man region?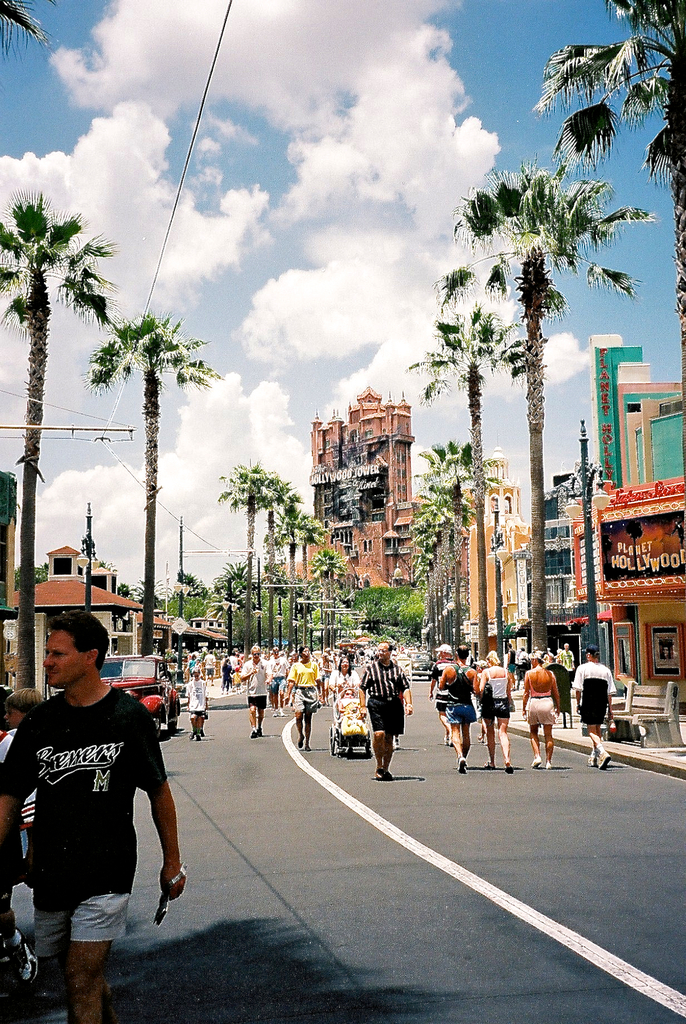
crop(439, 643, 481, 772)
